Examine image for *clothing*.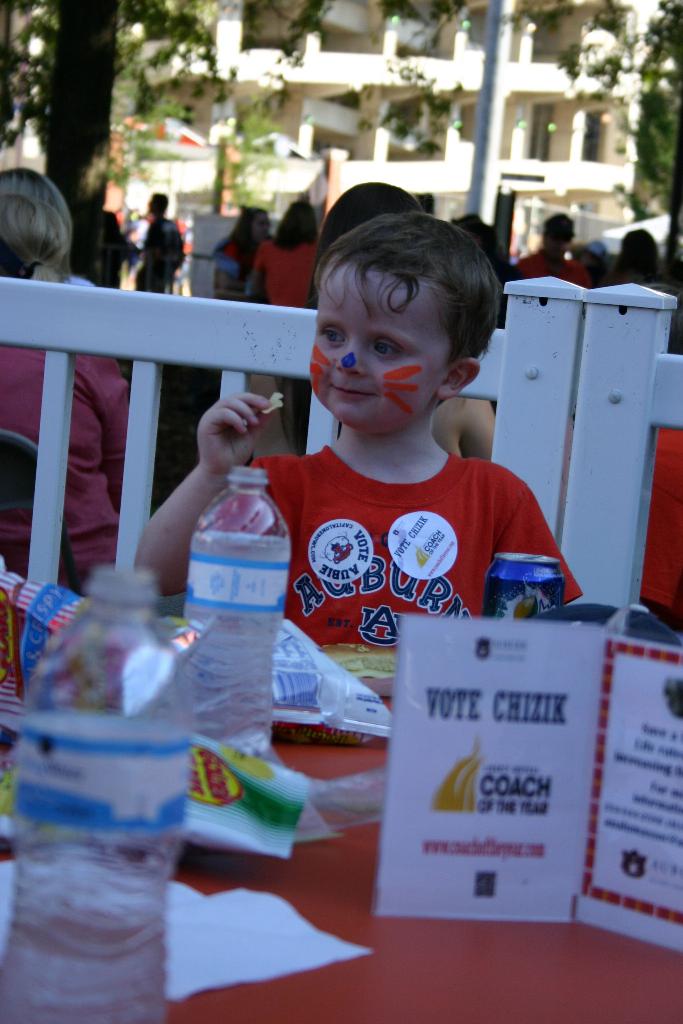
Examination result: box=[209, 227, 261, 304].
